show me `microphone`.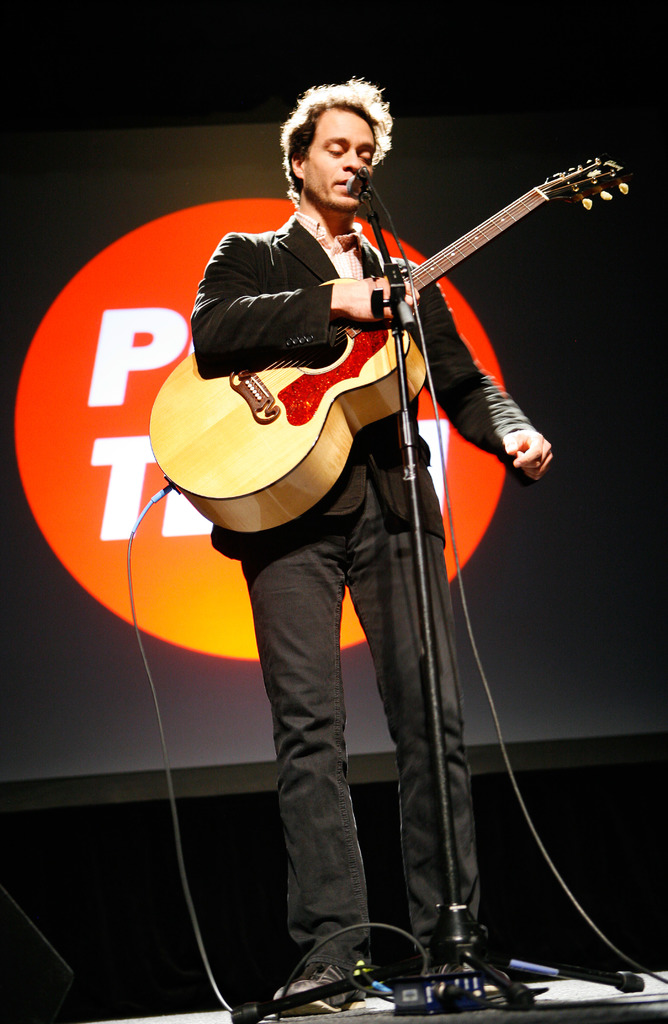
`microphone` is here: pyautogui.locateOnScreen(346, 170, 378, 214).
